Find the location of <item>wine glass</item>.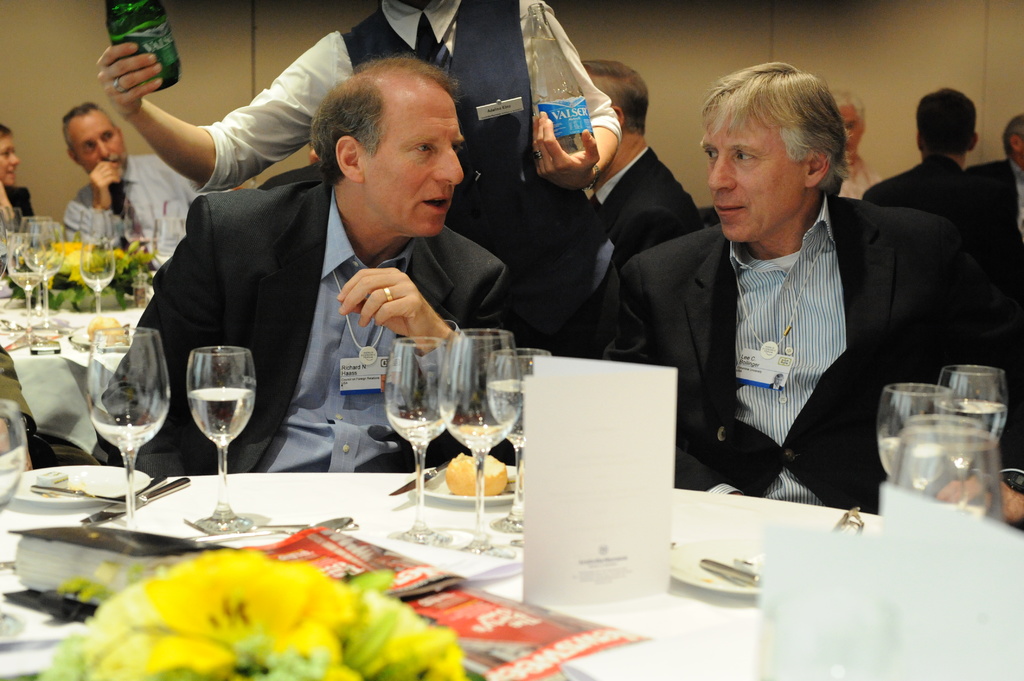
Location: region(933, 362, 1008, 481).
